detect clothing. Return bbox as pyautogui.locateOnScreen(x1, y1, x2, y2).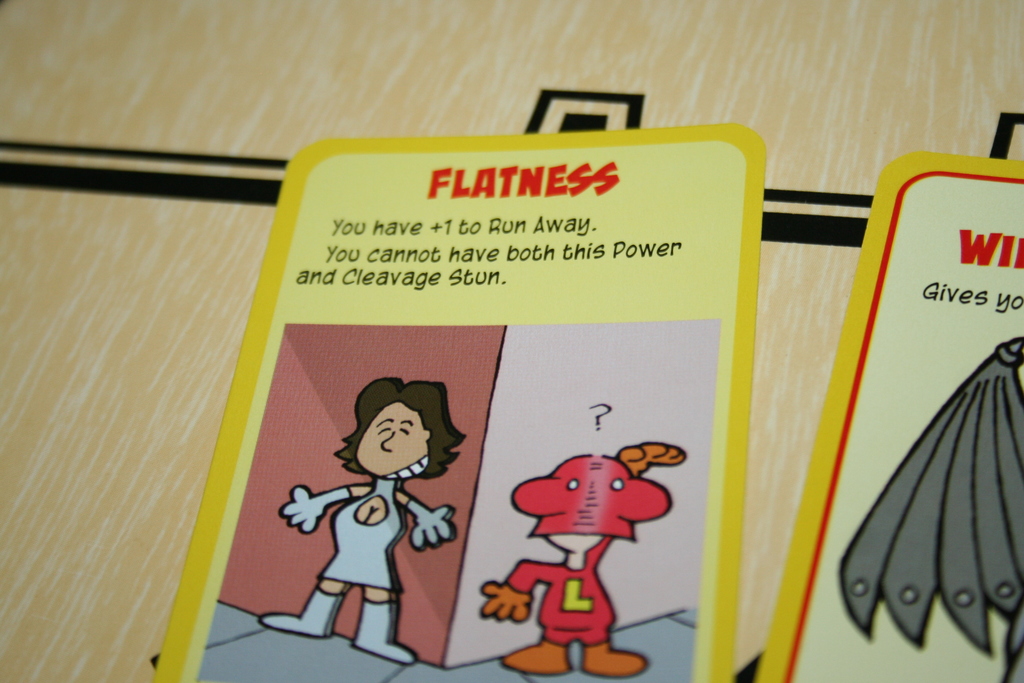
pyautogui.locateOnScreen(321, 476, 404, 586).
